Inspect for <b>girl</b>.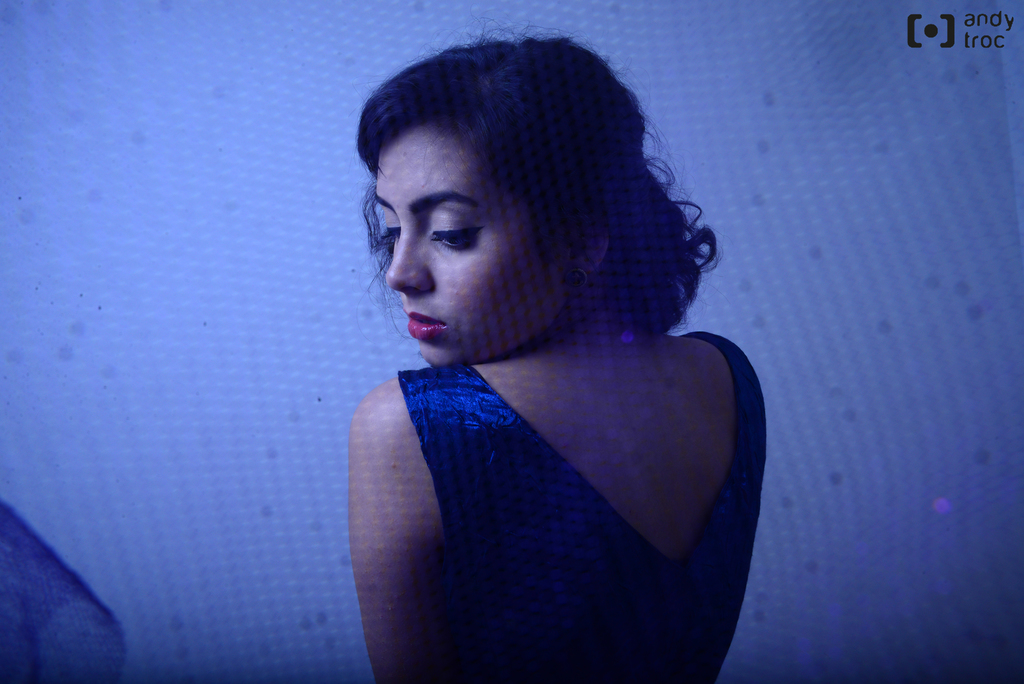
Inspection: crop(348, 24, 768, 683).
